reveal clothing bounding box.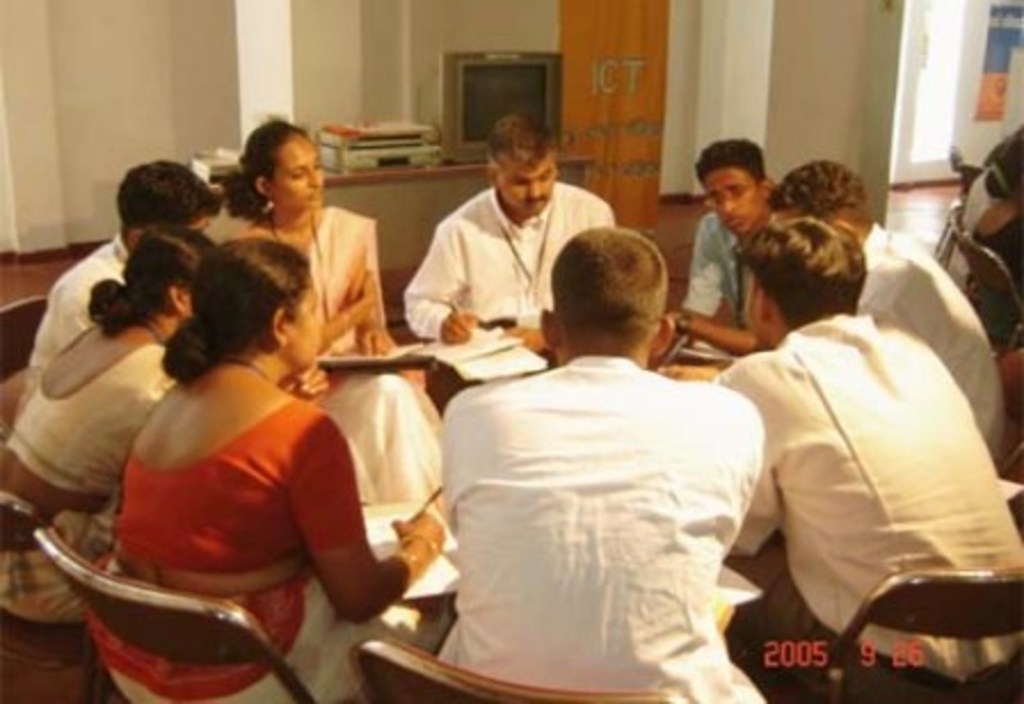
Revealed: [0,315,178,622].
